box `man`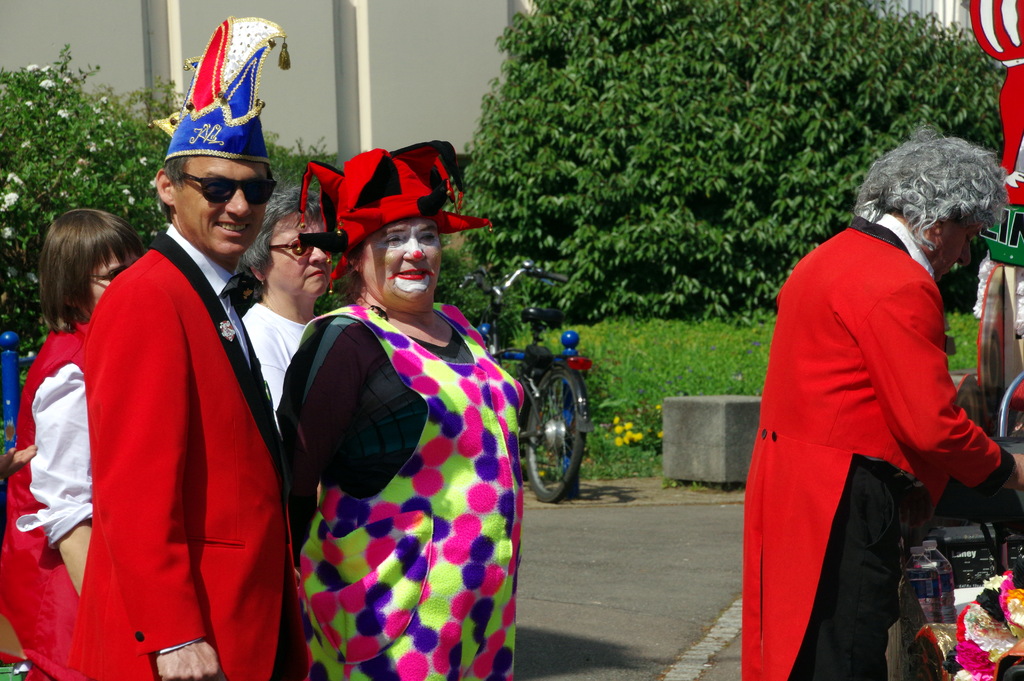
[left=737, top=85, right=1008, bottom=671]
